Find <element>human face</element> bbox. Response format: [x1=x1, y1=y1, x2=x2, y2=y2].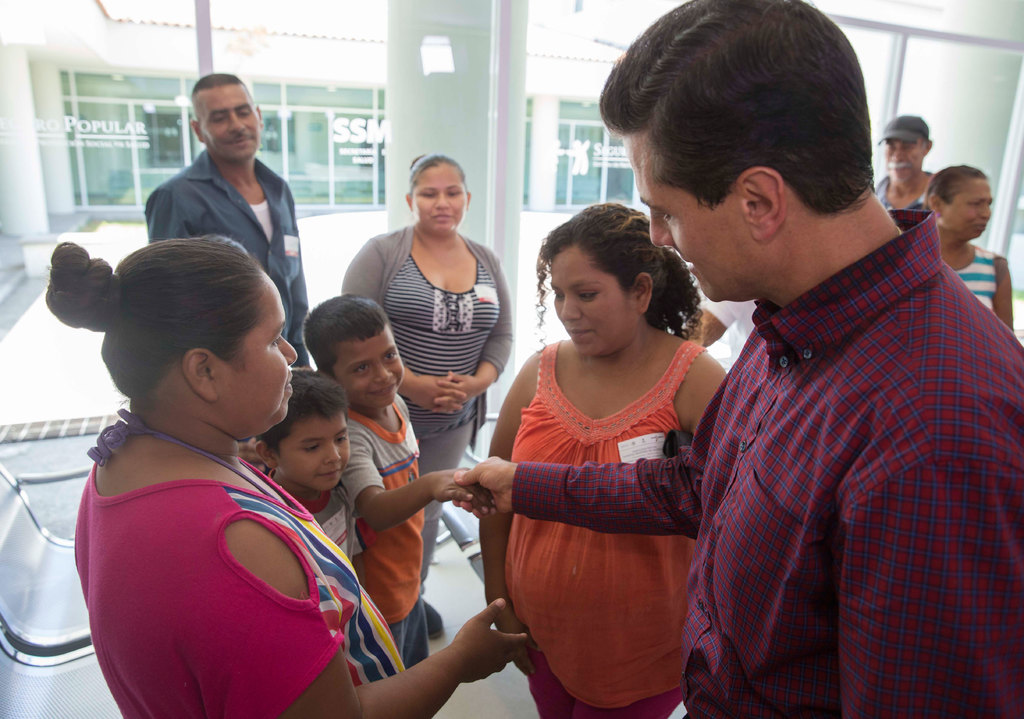
[x1=273, y1=411, x2=346, y2=492].
